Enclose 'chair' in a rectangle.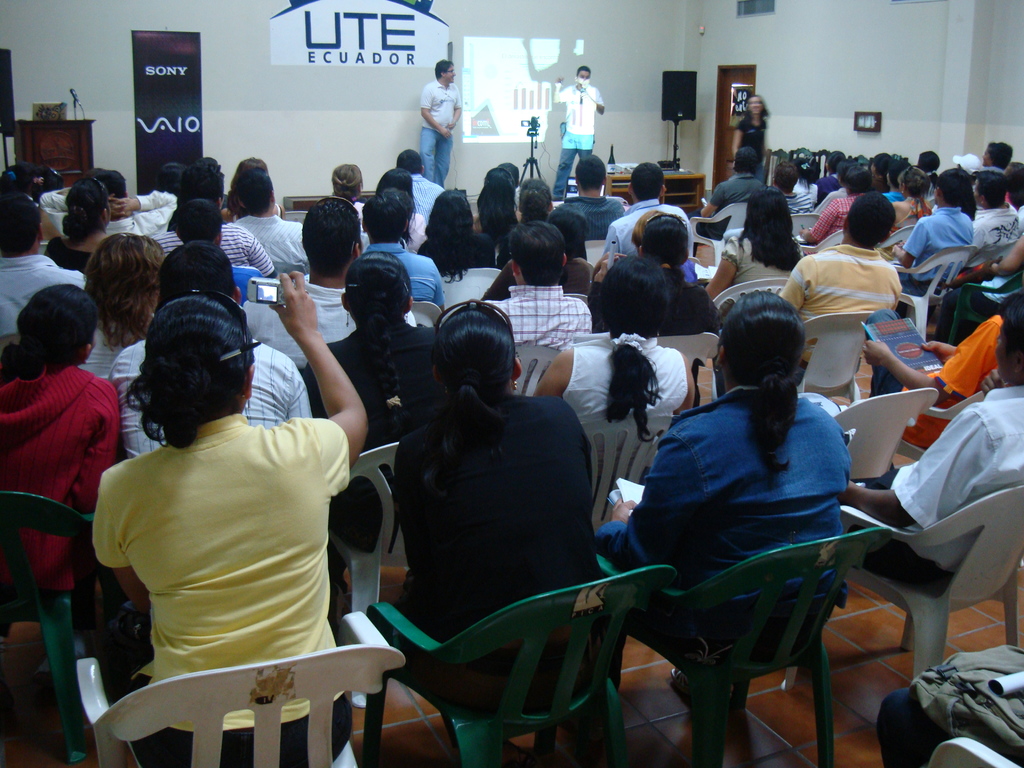
left=604, top=481, right=871, bottom=767.
